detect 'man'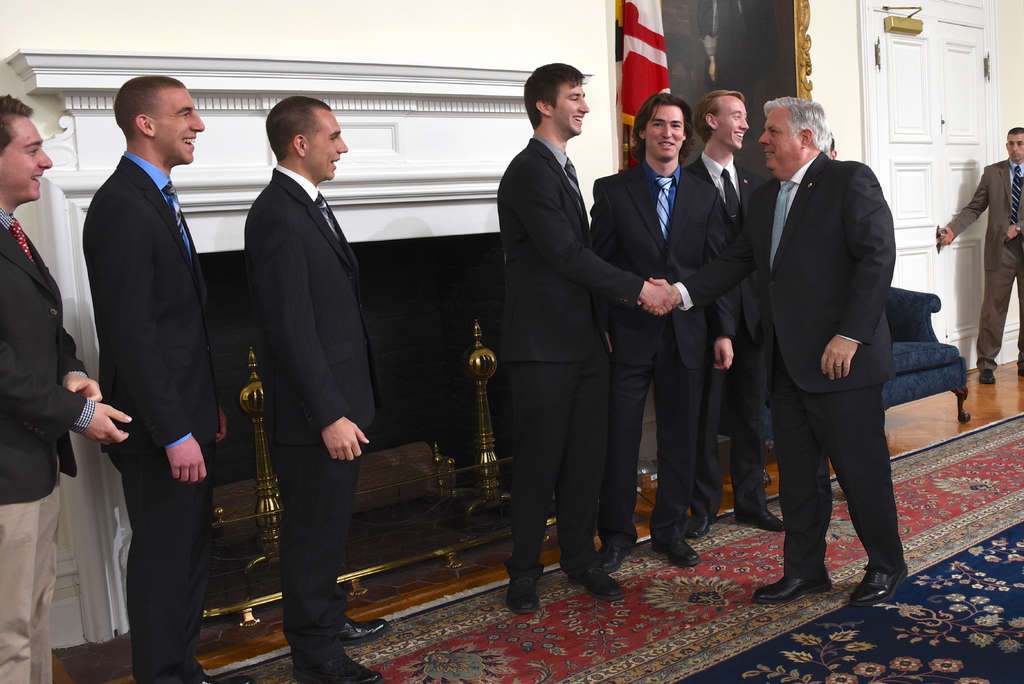
rect(63, 58, 232, 666)
